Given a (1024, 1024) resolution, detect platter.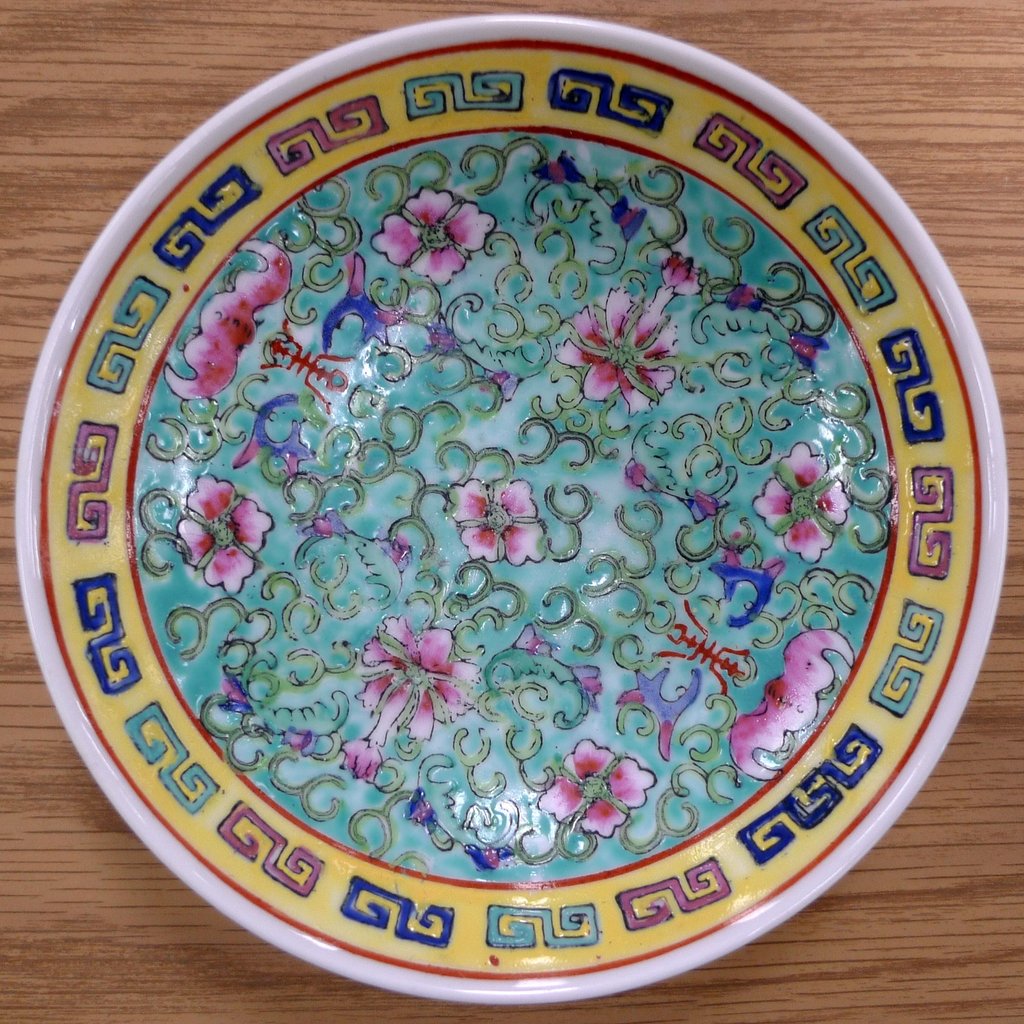
14 13 1006 1011.
